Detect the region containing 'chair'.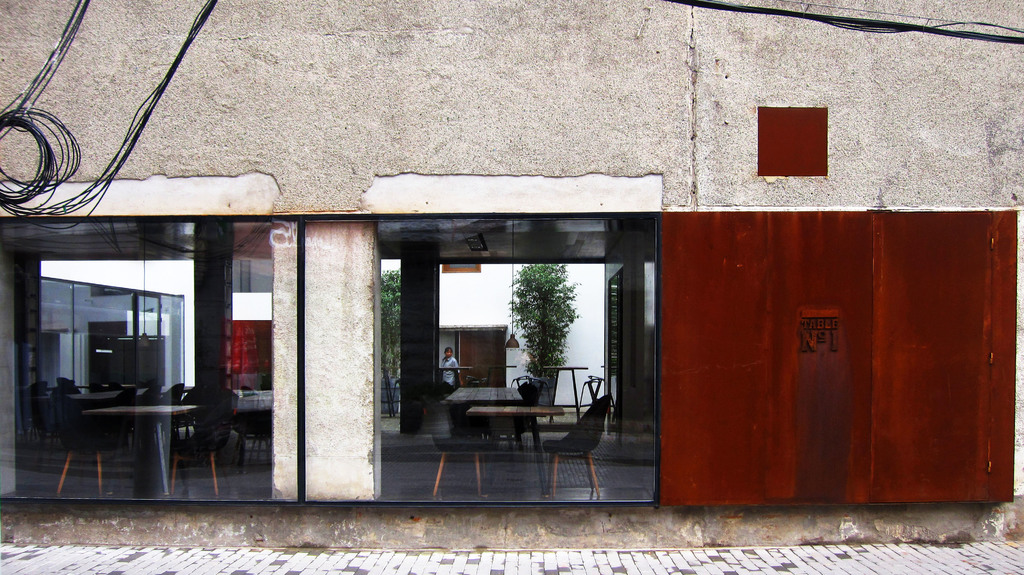
534,383,616,500.
